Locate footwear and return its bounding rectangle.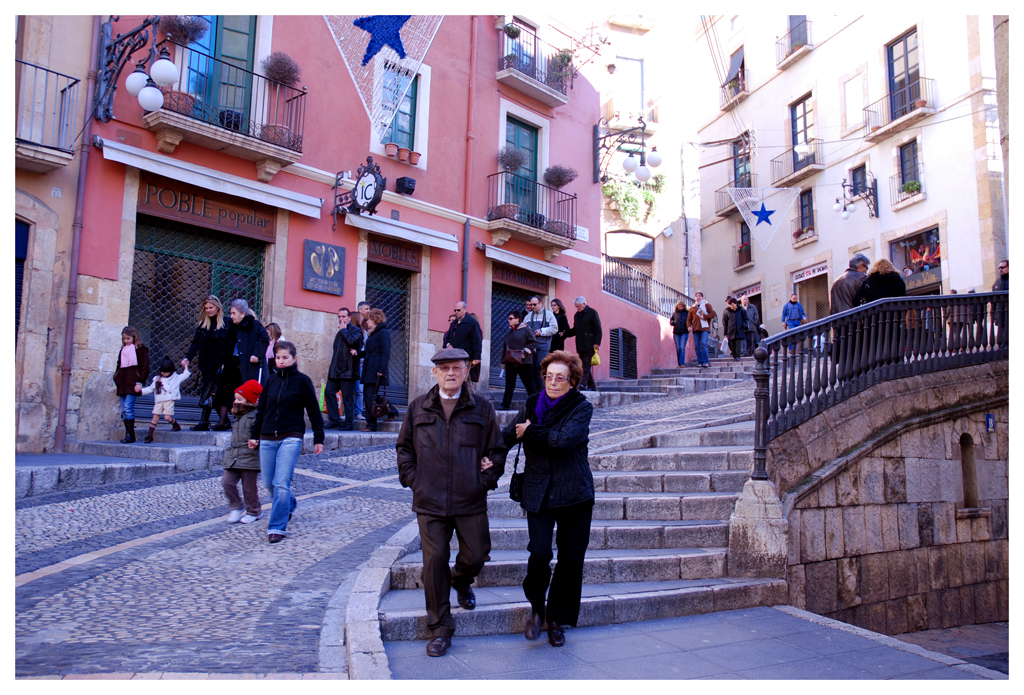
l=214, t=419, r=231, b=429.
